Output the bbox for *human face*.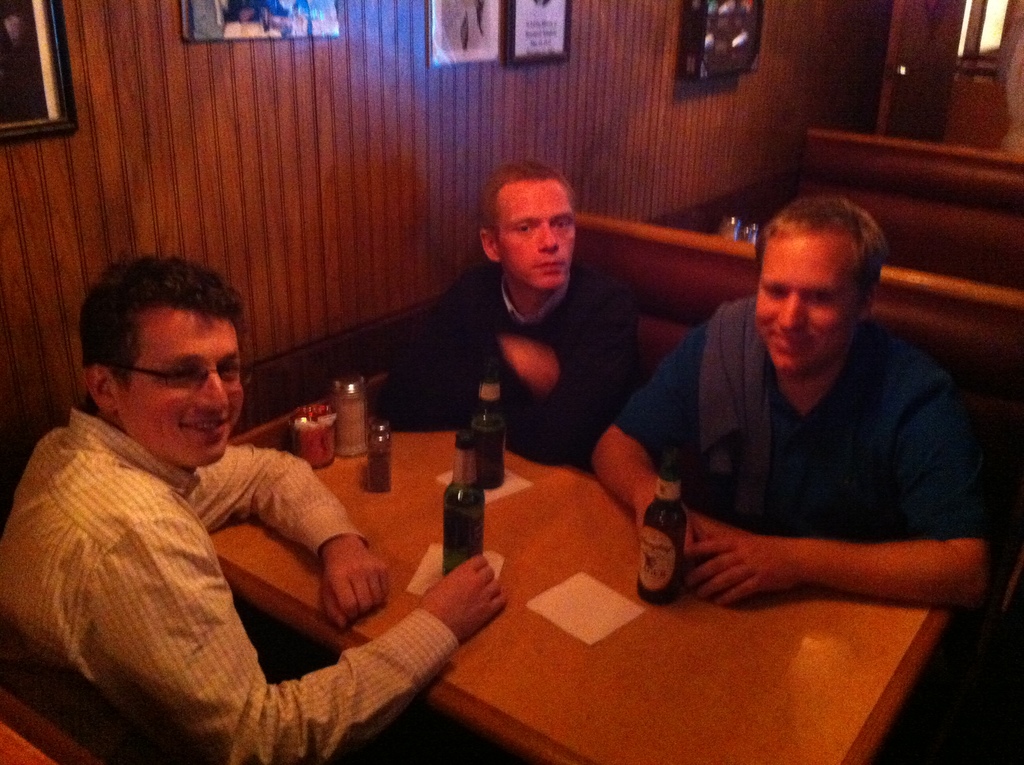
locate(749, 224, 852, 383).
